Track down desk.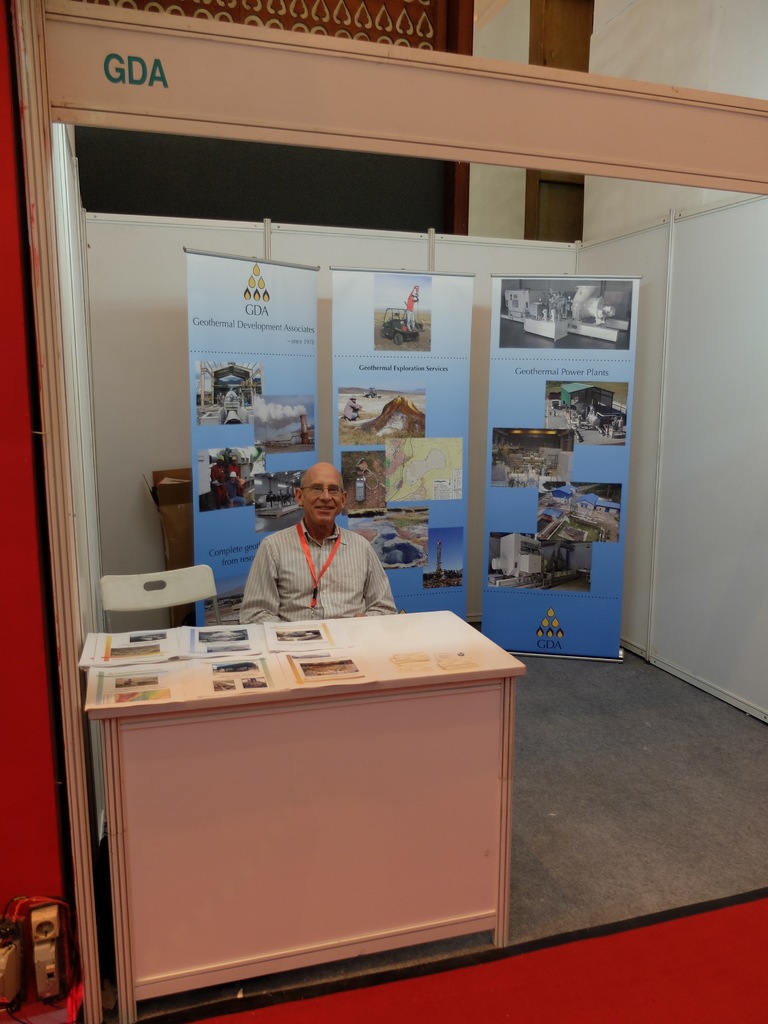
Tracked to {"left": 50, "top": 594, "right": 551, "bottom": 1017}.
